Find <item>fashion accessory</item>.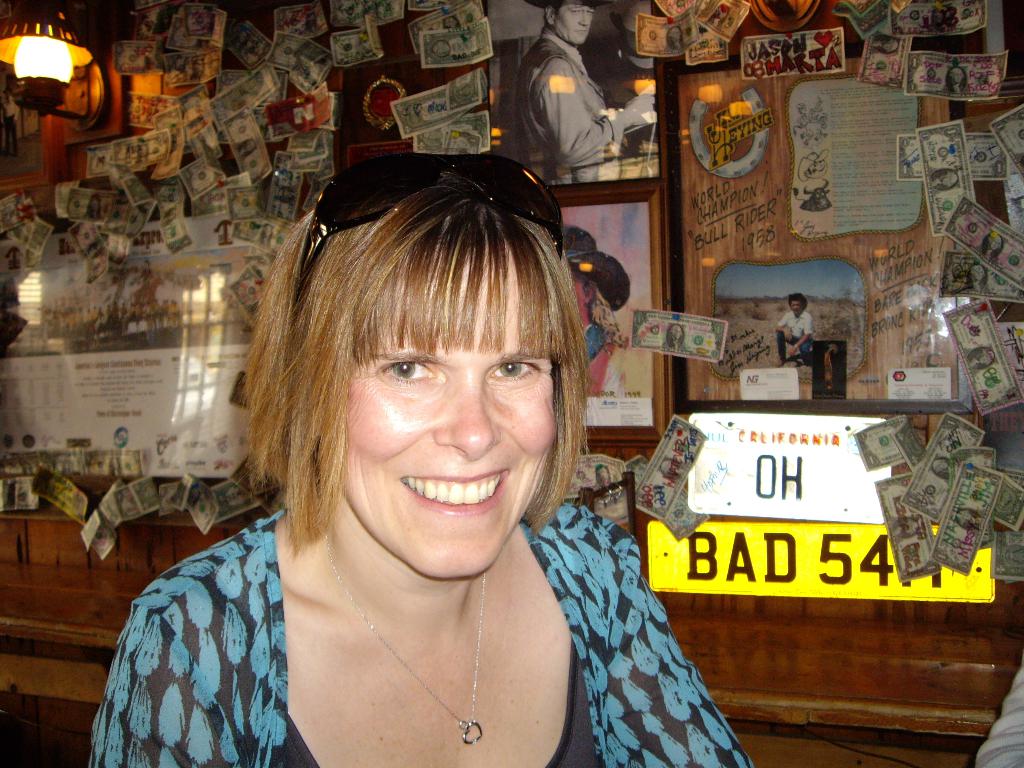
detection(292, 147, 563, 326).
